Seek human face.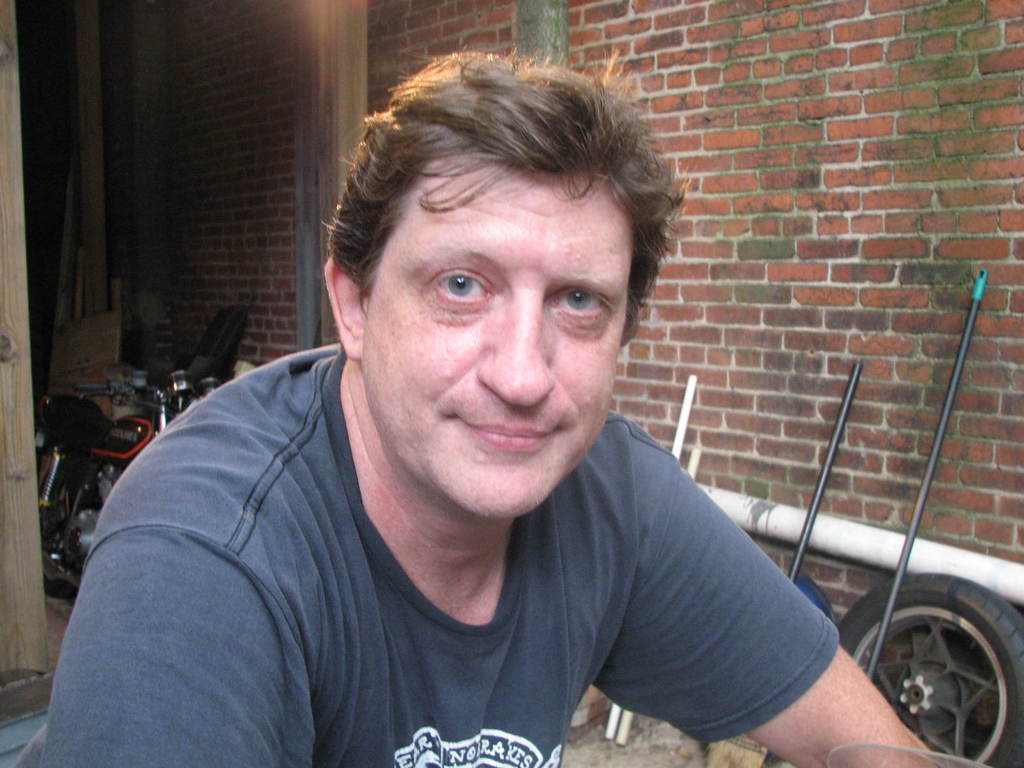
{"left": 362, "top": 147, "right": 634, "bottom": 513}.
